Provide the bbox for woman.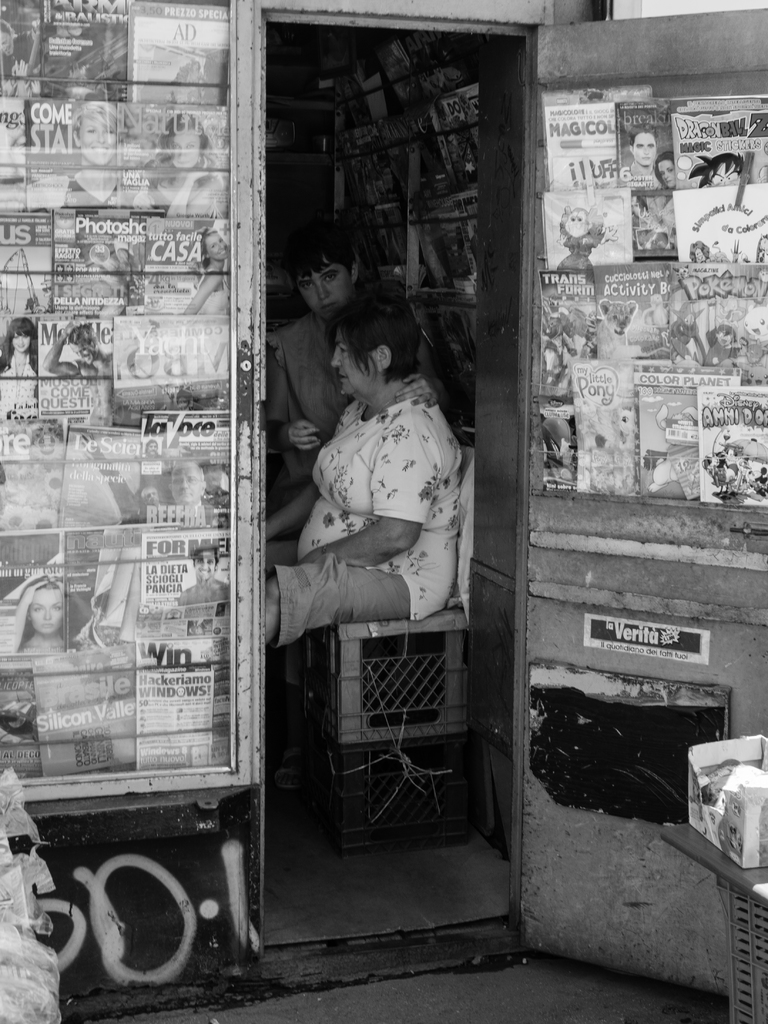
rect(268, 232, 441, 499).
